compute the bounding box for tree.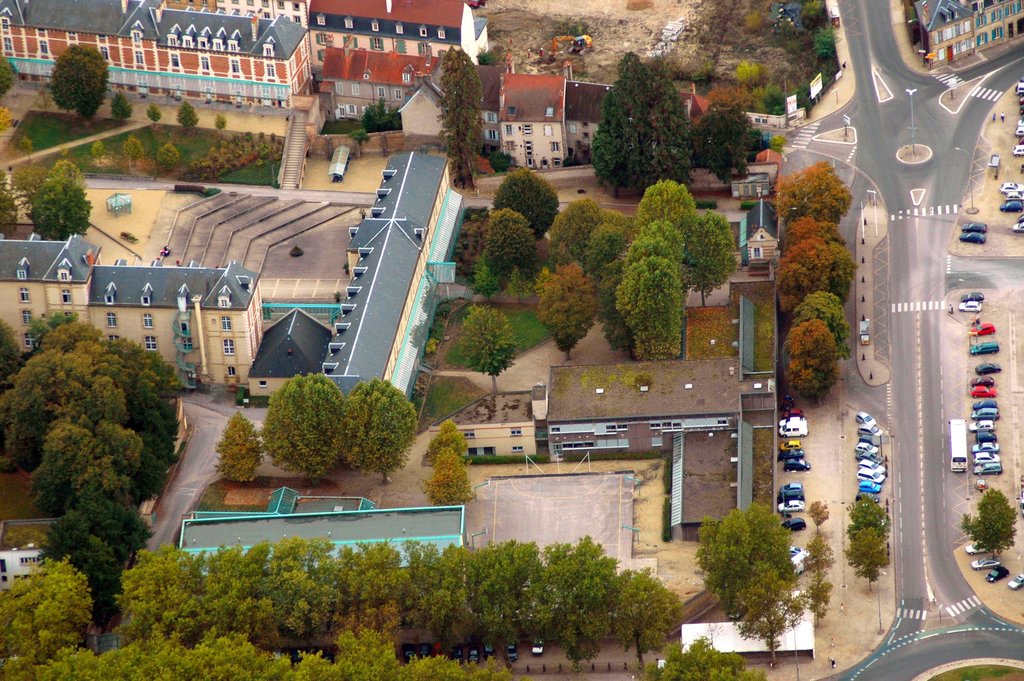
(x1=477, y1=265, x2=498, y2=298).
